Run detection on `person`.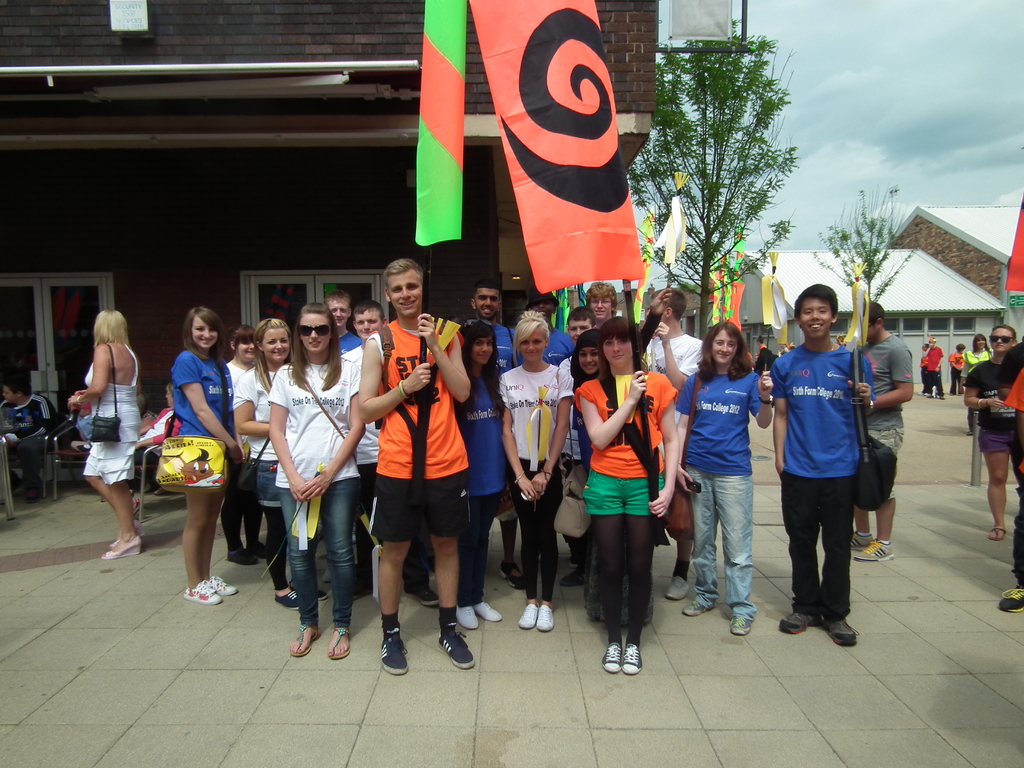
Result: 494,309,571,628.
